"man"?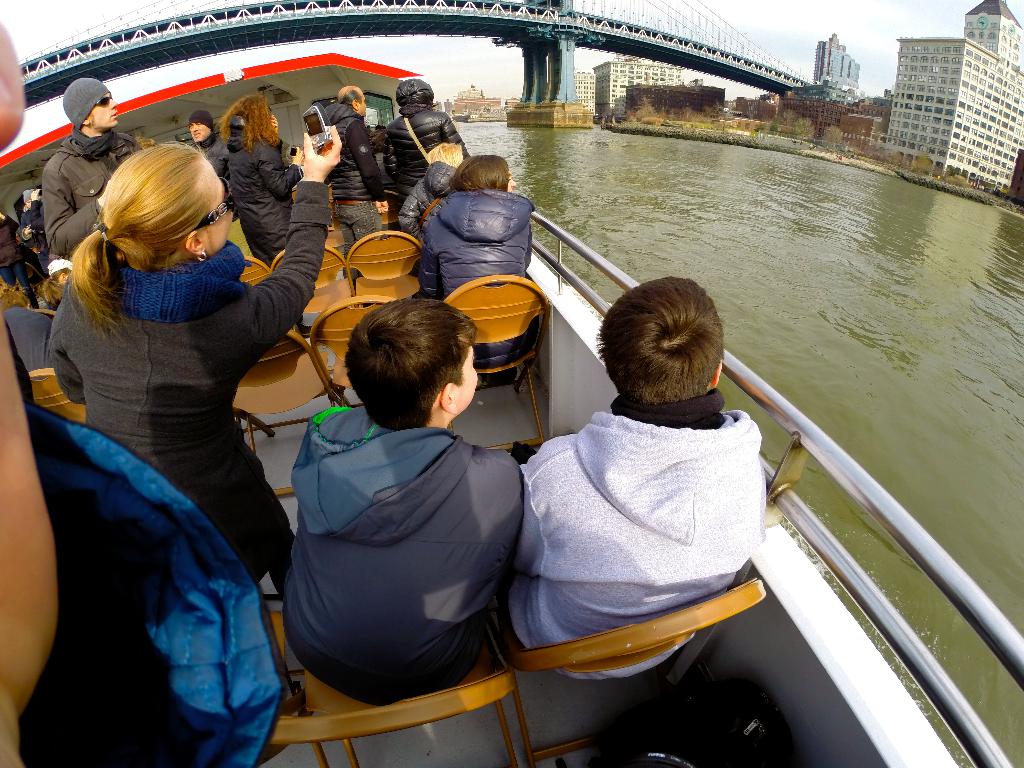
(189, 110, 229, 172)
